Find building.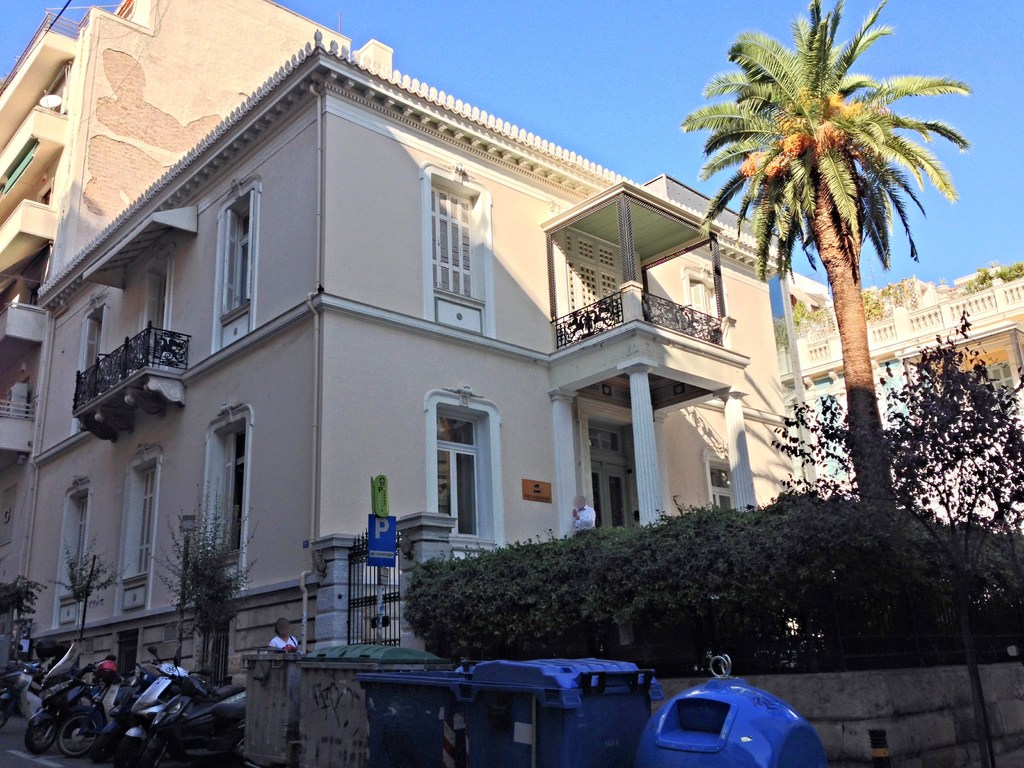
box=[771, 260, 1023, 540].
